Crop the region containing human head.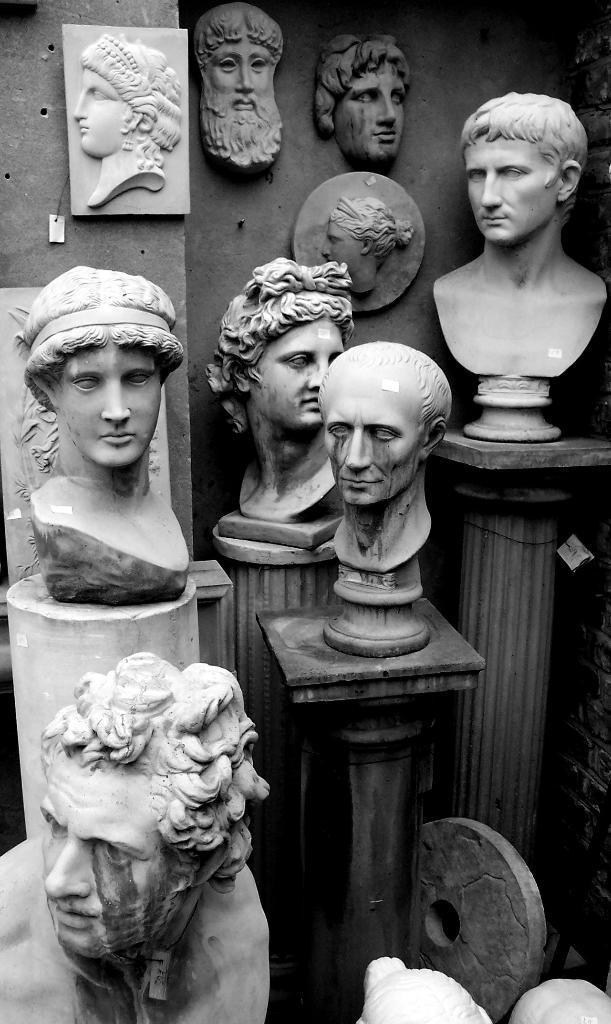
Crop region: (x1=208, y1=255, x2=360, y2=435).
